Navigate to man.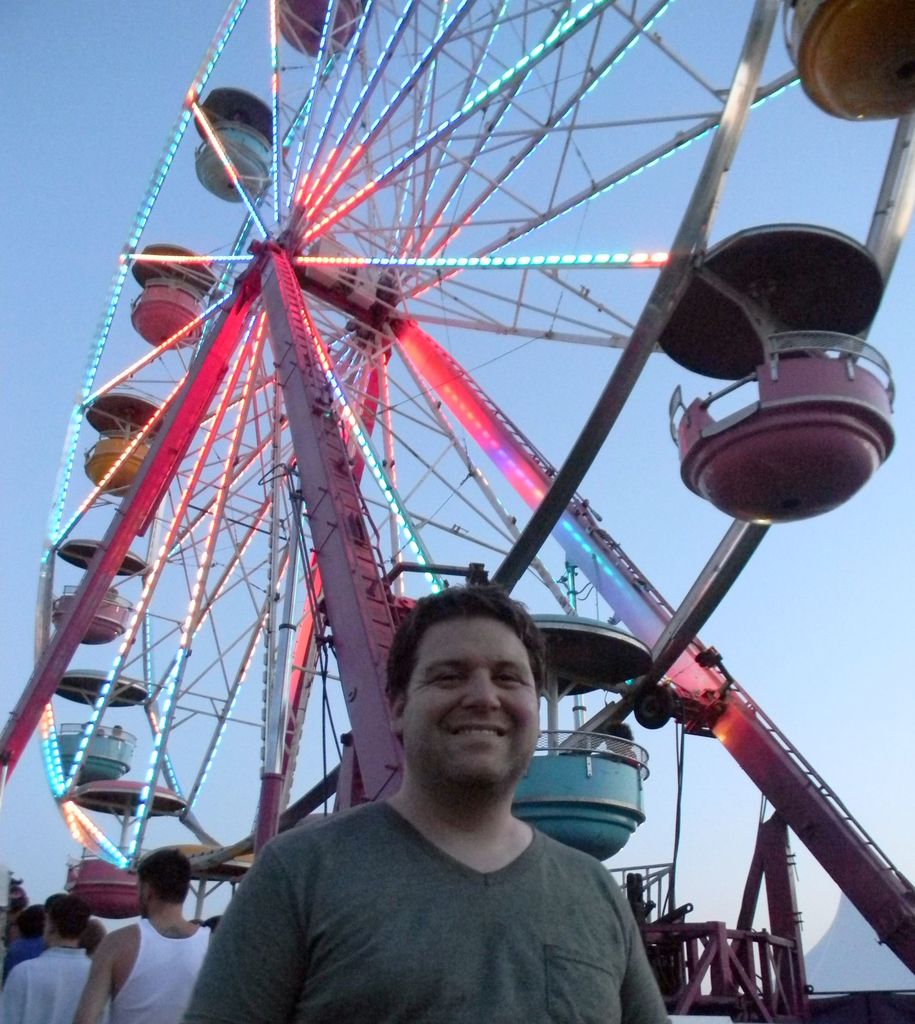
Navigation target: select_region(186, 588, 679, 1023).
